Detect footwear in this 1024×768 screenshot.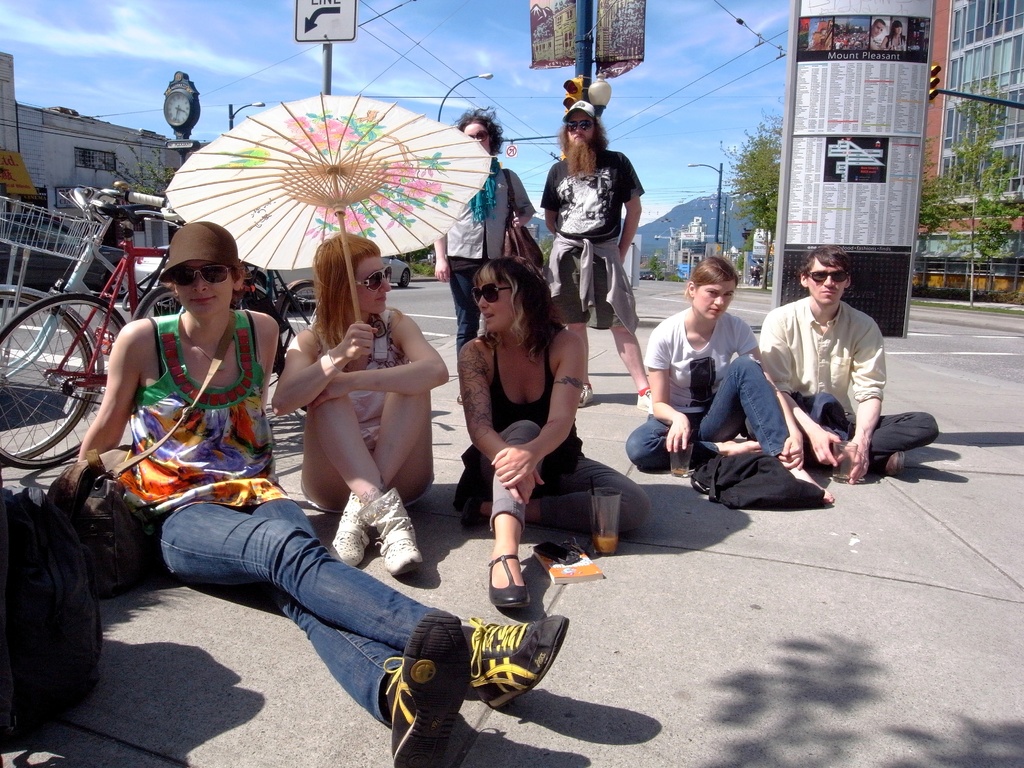
Detection: locate(324, 492, 375, 569).
